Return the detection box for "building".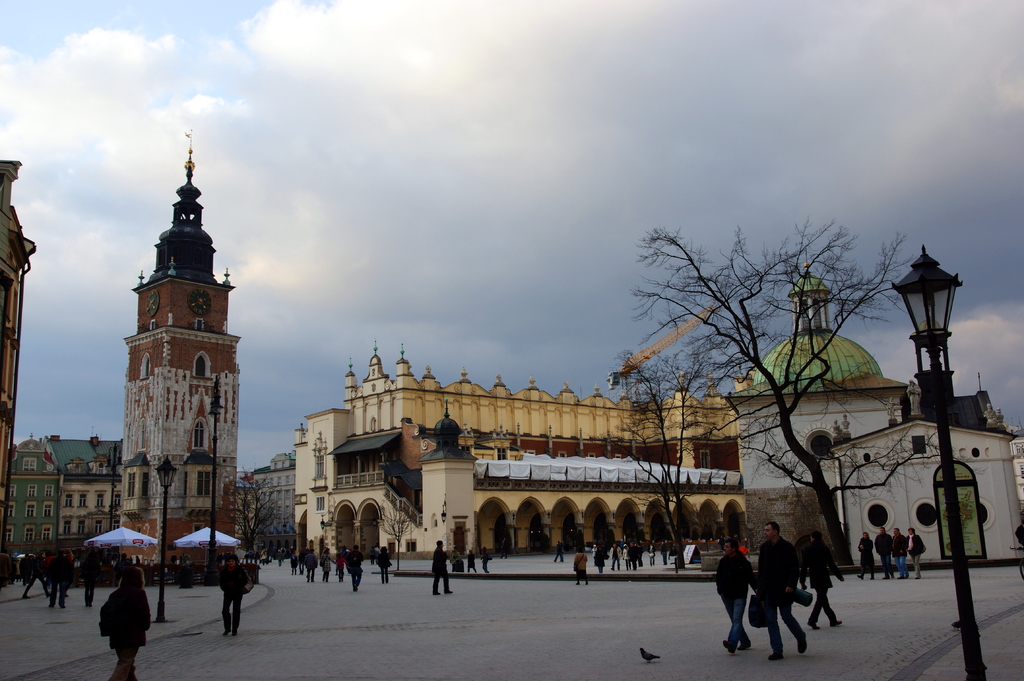
<bbox>6, 435, 54, 556</bbox>.
